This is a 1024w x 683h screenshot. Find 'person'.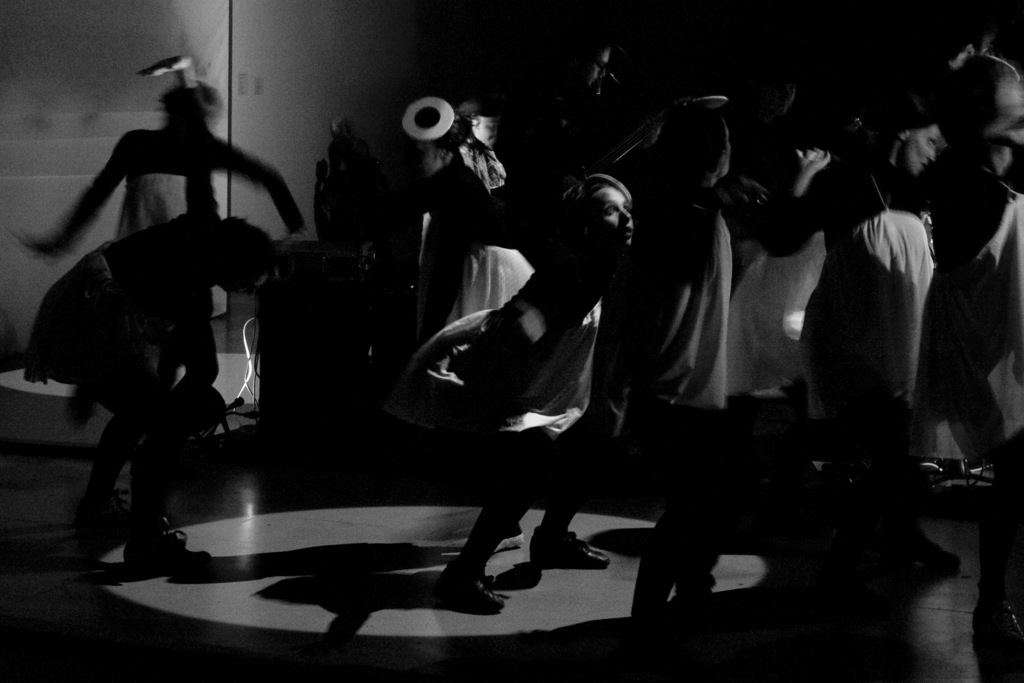
Bounding box: bbox(632, 100, 845, 644).
